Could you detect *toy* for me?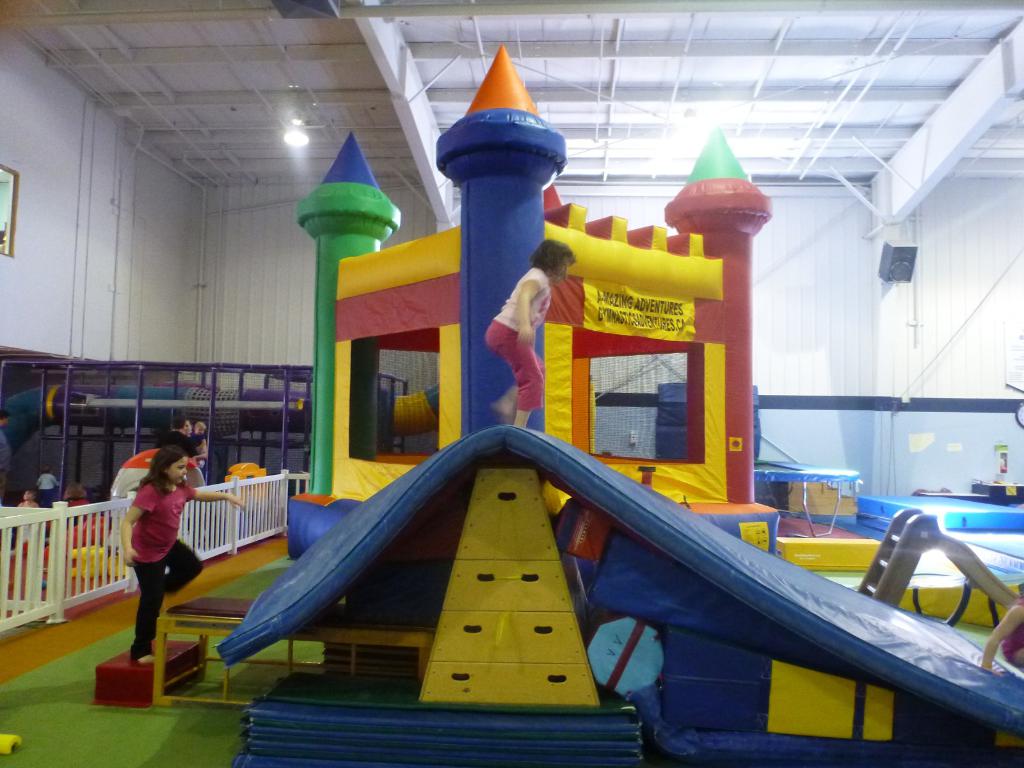
Detection result: (left=21, top=509, right=110, bottom=566).
